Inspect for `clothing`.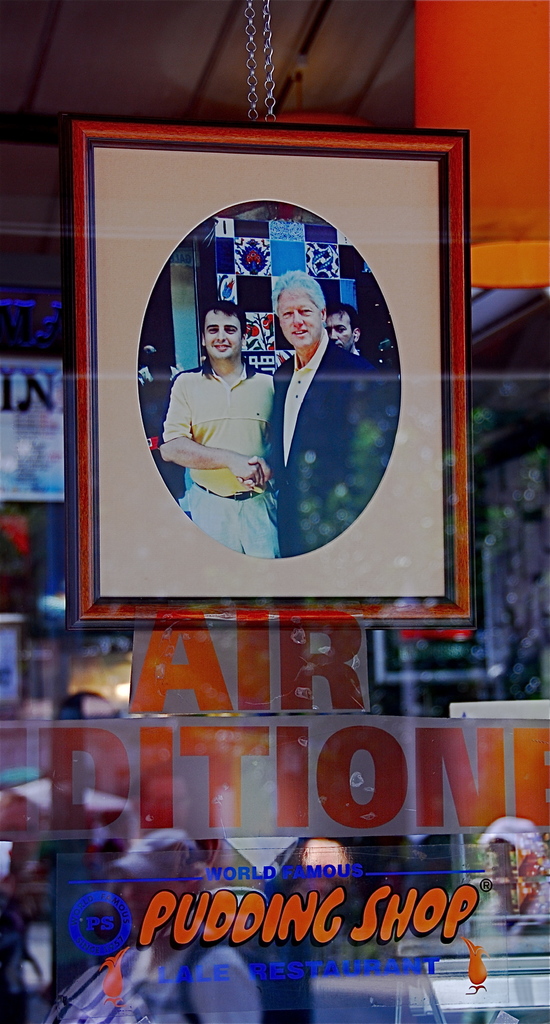
Inspection: [158,356,279,497].
